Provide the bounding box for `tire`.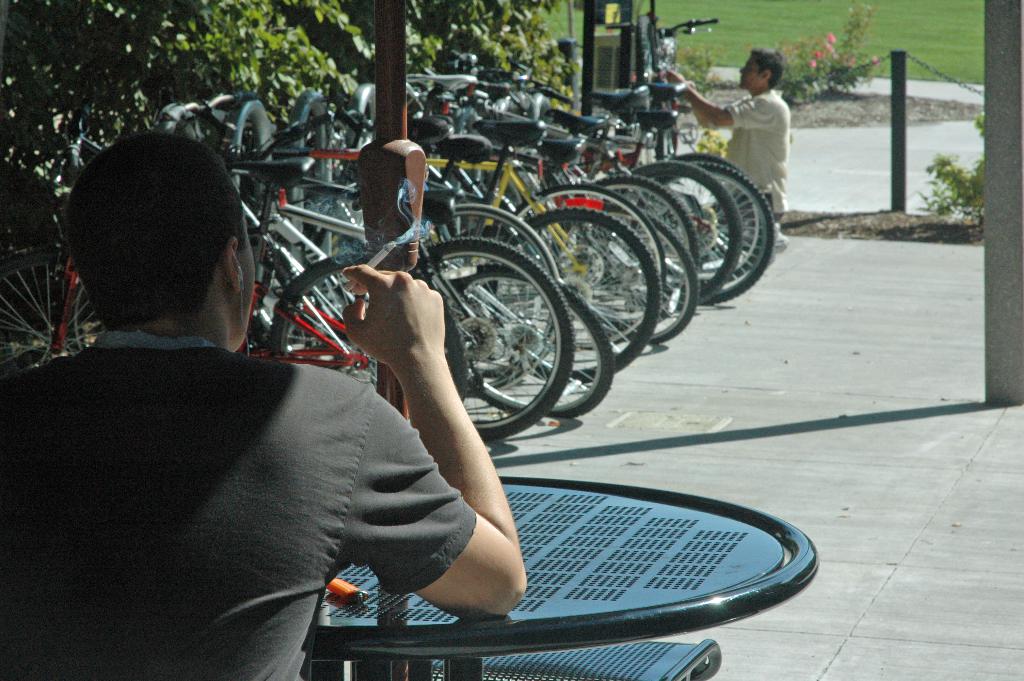
BBox(629, 161, 774, 306).
